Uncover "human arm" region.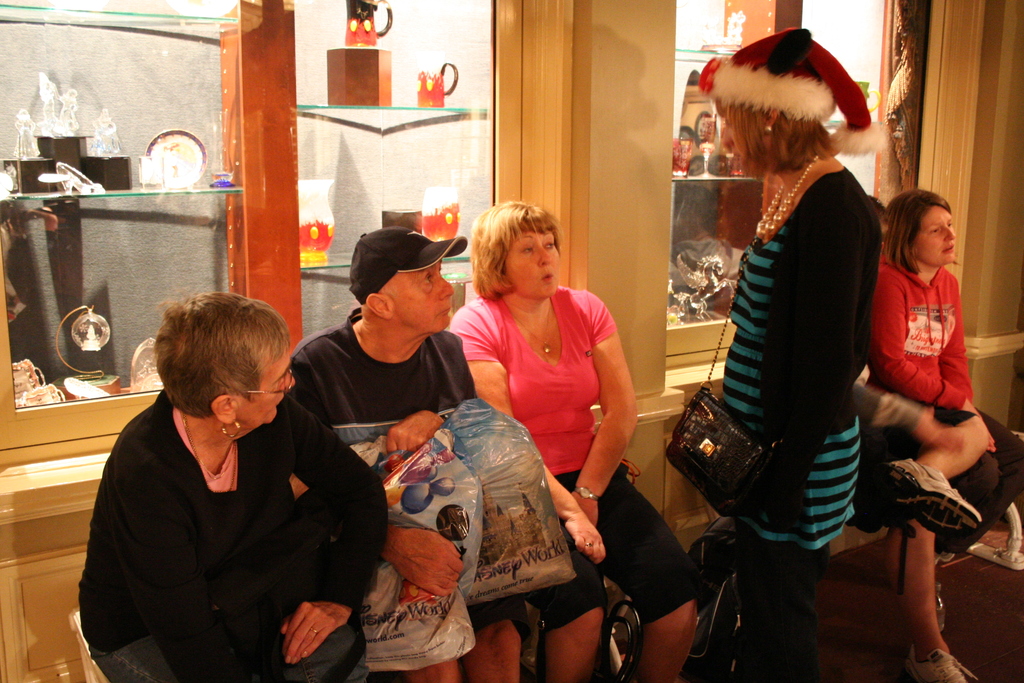
Uncovered: Rect(271, 395, 390, 668).
